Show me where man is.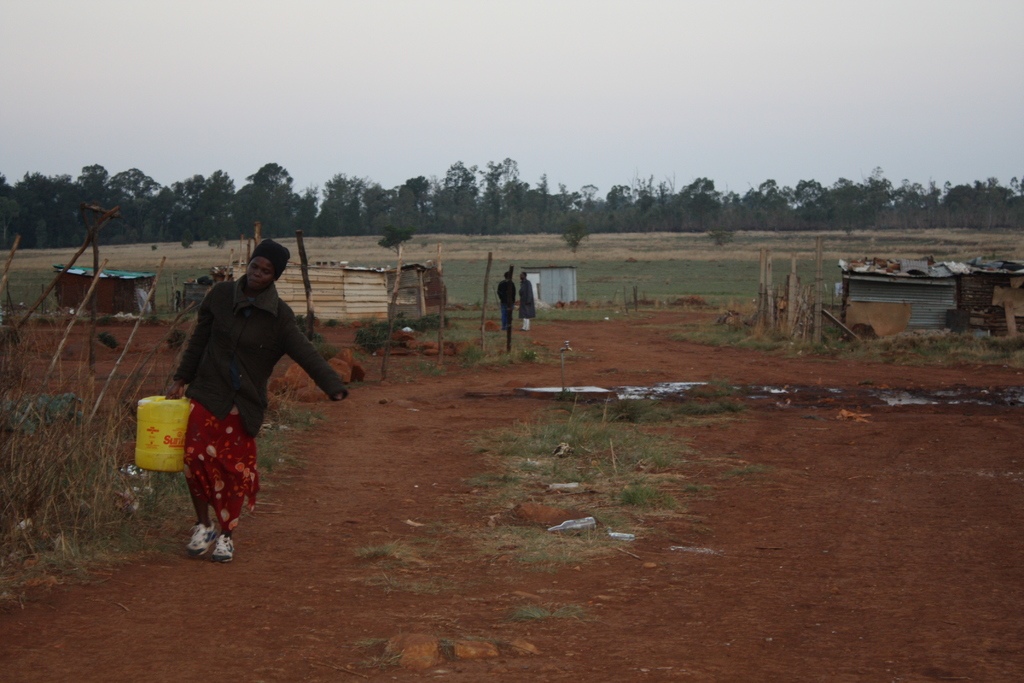
man is at detection(496, 270, 516, 331).
